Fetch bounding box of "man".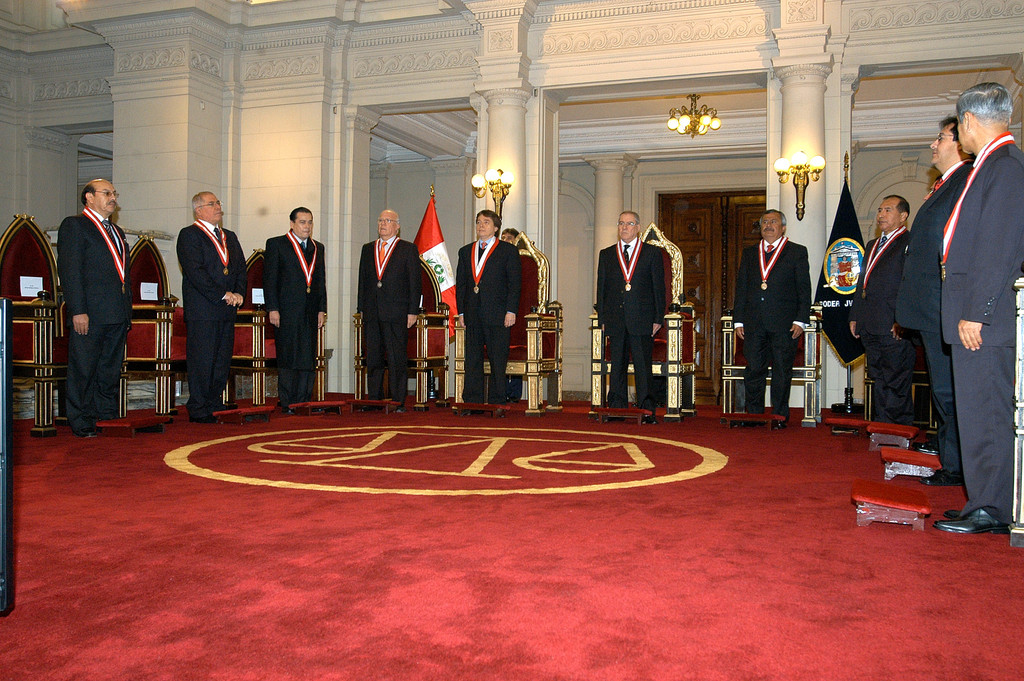
Bbox: [936,86,1023,535].
